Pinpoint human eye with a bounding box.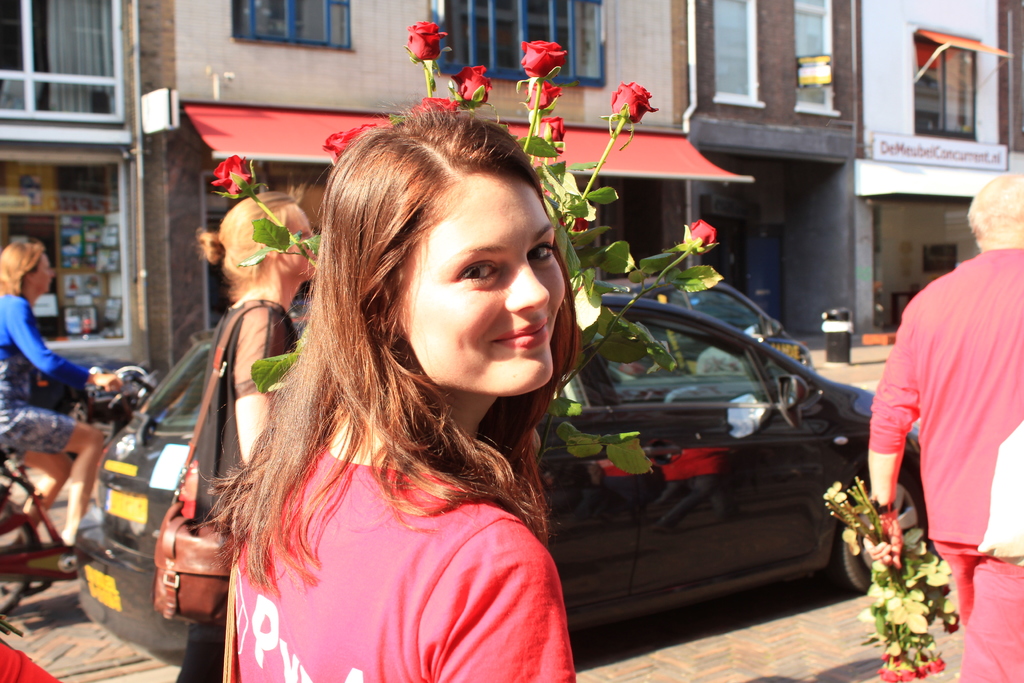
BBox(457, 258, 504, 287).
